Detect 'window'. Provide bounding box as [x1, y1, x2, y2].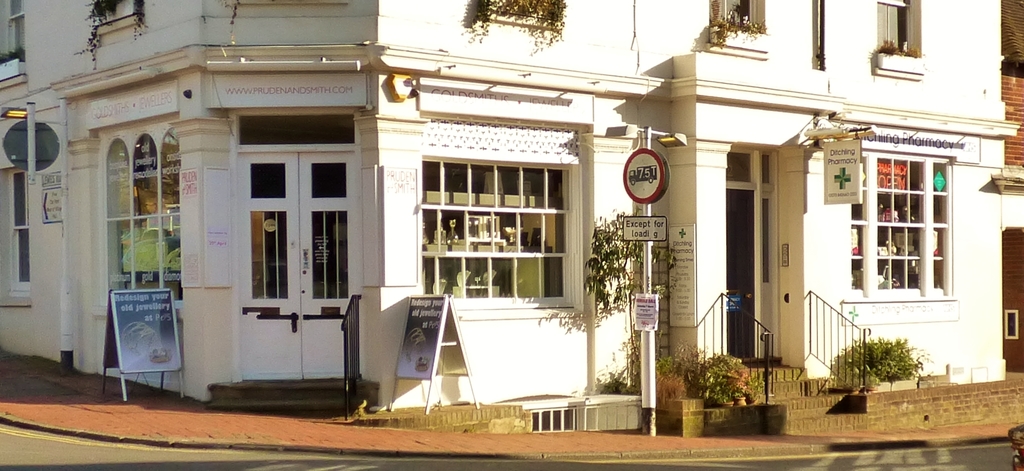
[876, 0, 924, 77].
